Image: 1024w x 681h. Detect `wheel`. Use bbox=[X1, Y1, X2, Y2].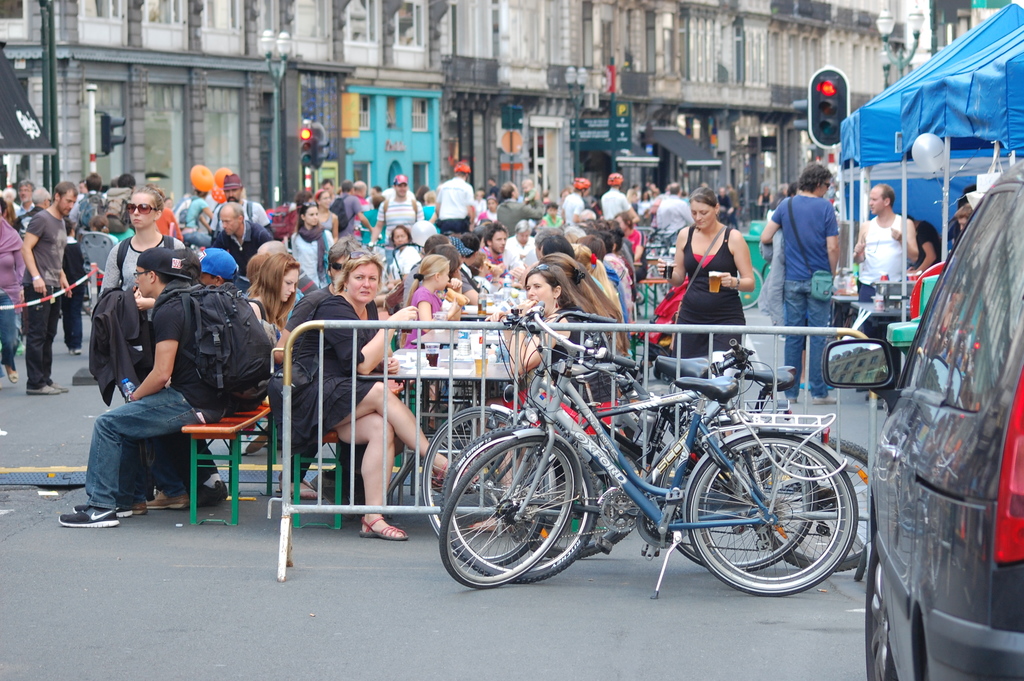
bbox=[751, 431, 882, 581].
